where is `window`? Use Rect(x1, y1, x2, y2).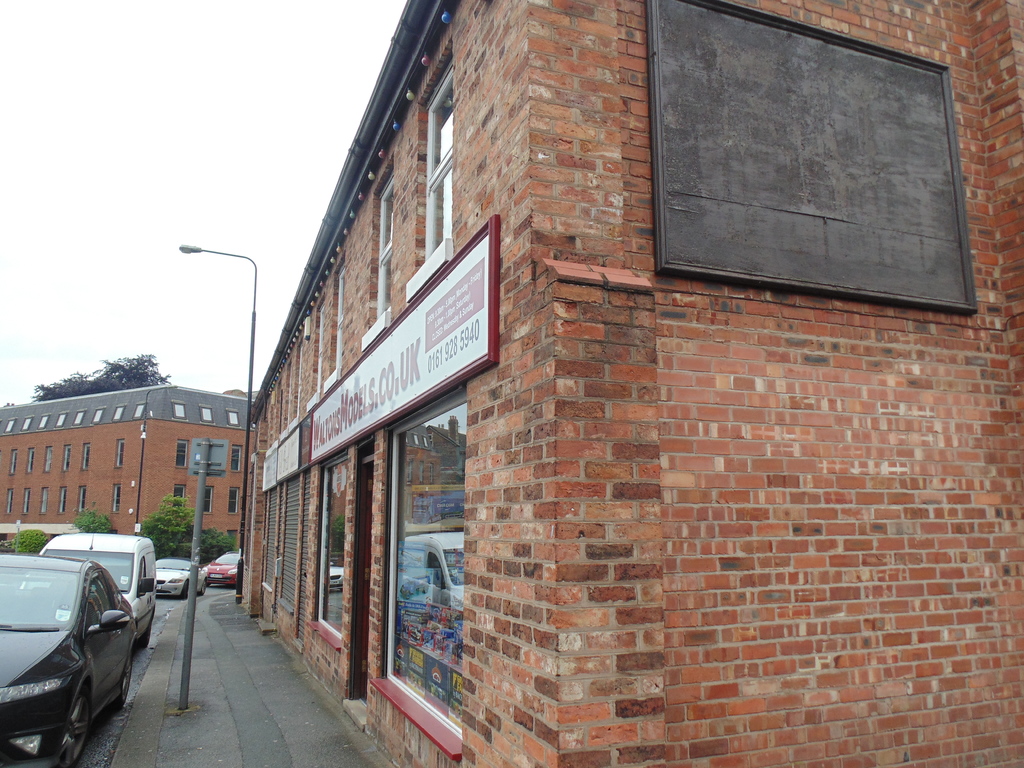
Rect(198, 406, 213, 426).
